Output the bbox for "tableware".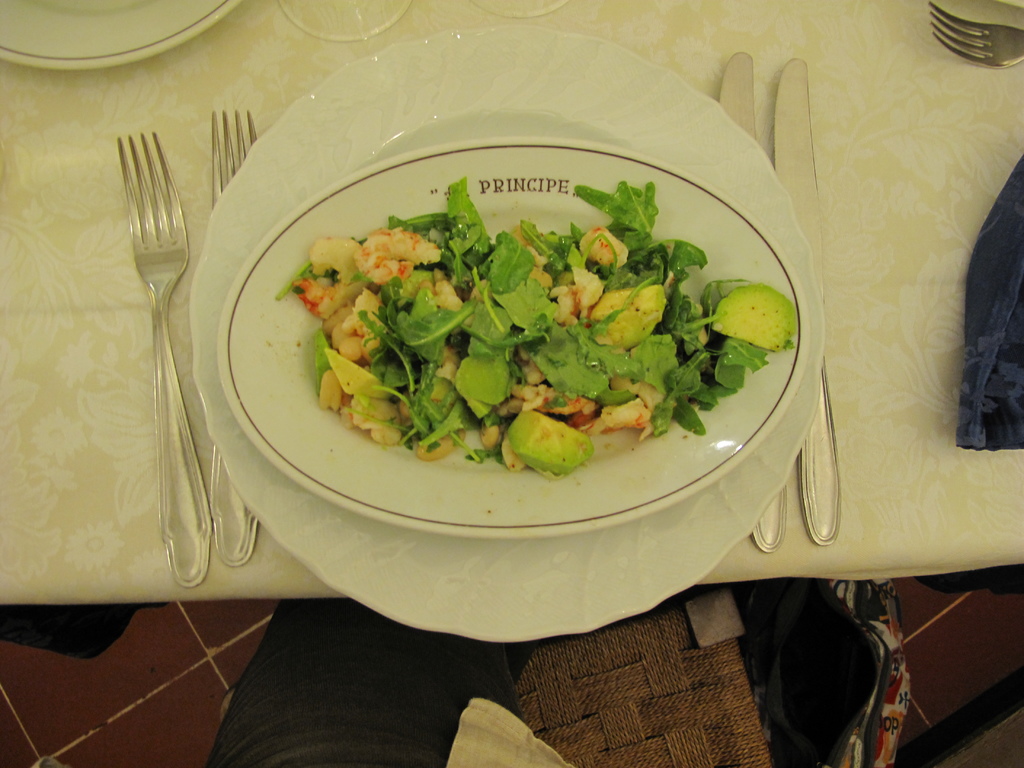
[771,61,842,550].
